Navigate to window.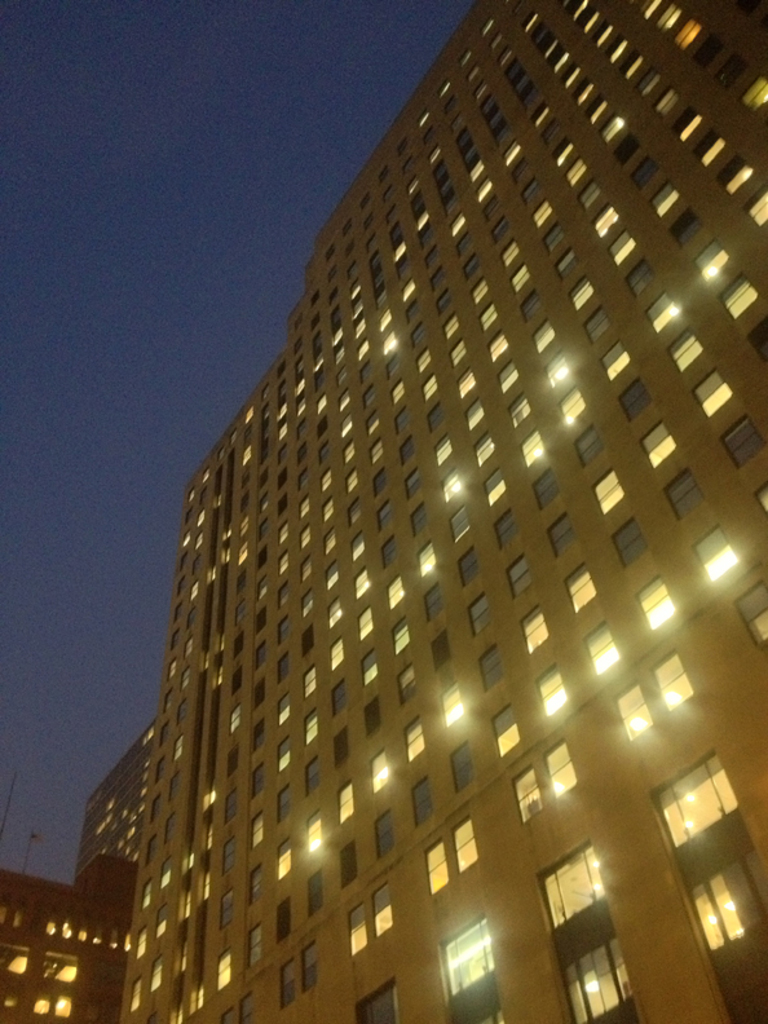
Navigation target: 281 780 291 821.
